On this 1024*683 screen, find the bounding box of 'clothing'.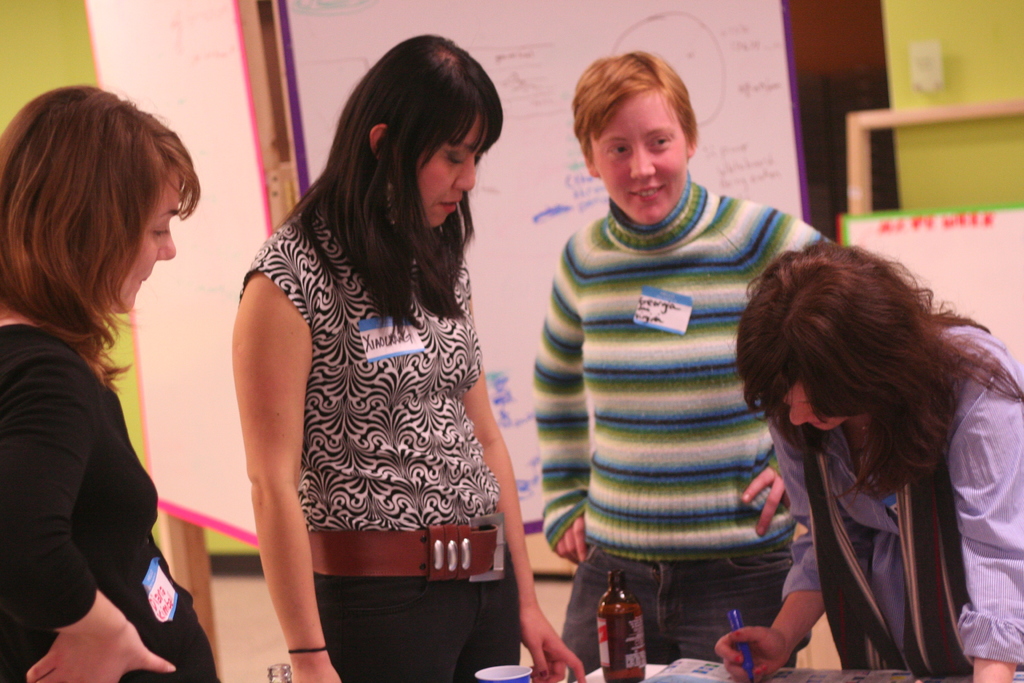
Bounding box: 0,319,228,682.
